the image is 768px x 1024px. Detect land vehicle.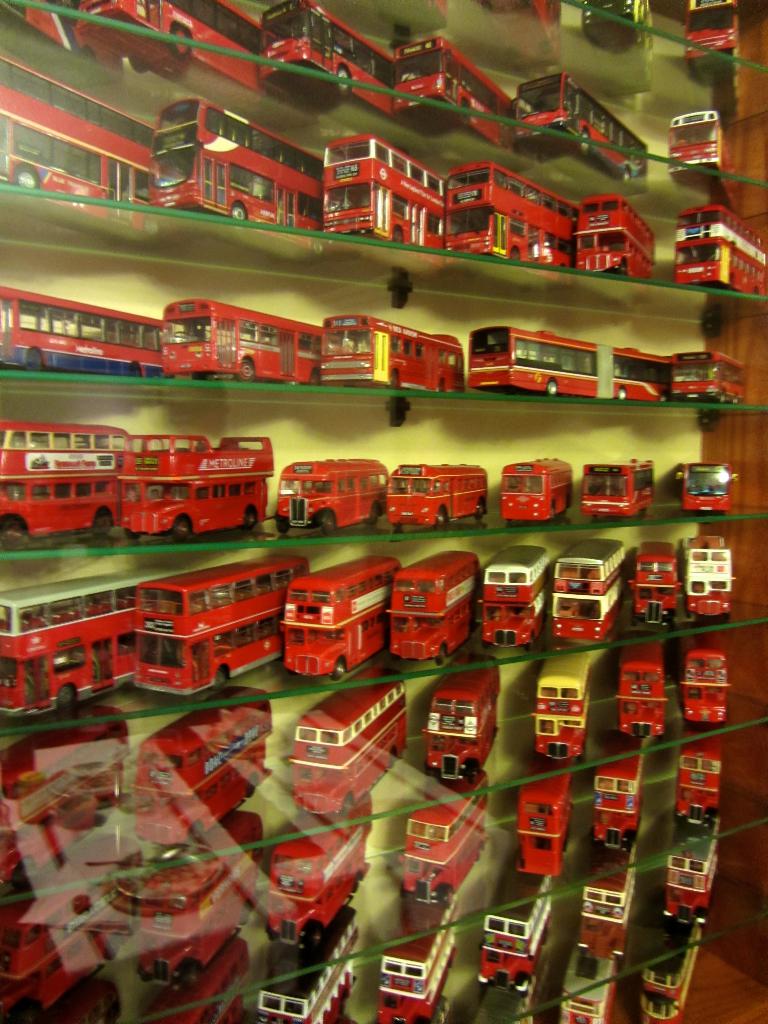
Detection: (x1=387, y1=462, x2=486, y2=529).
